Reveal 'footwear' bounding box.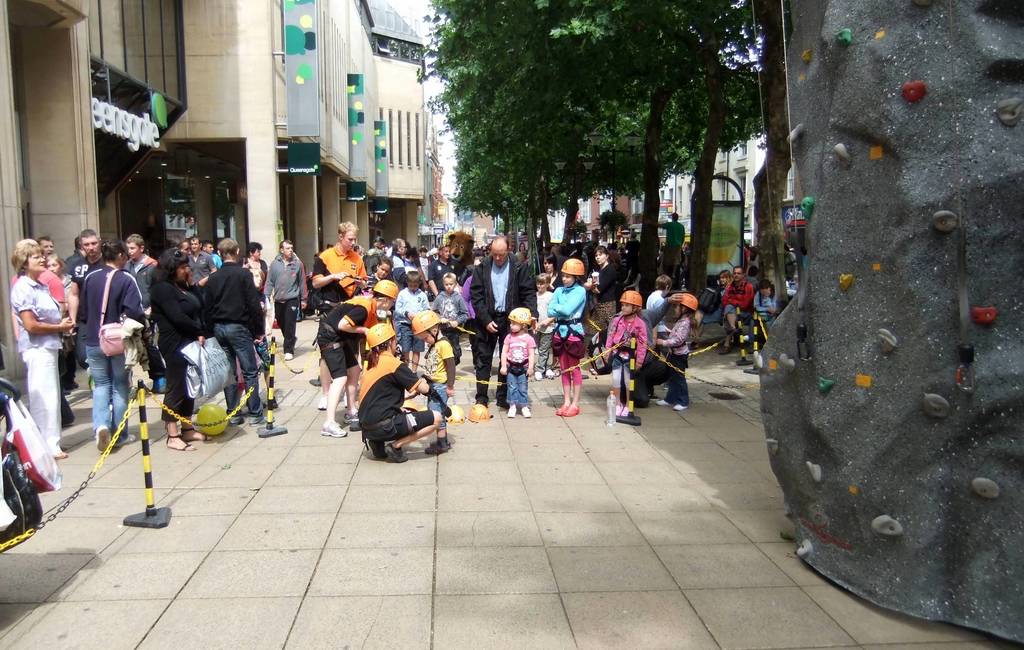
Revealed: Rect(366, 437, 388, 462).
